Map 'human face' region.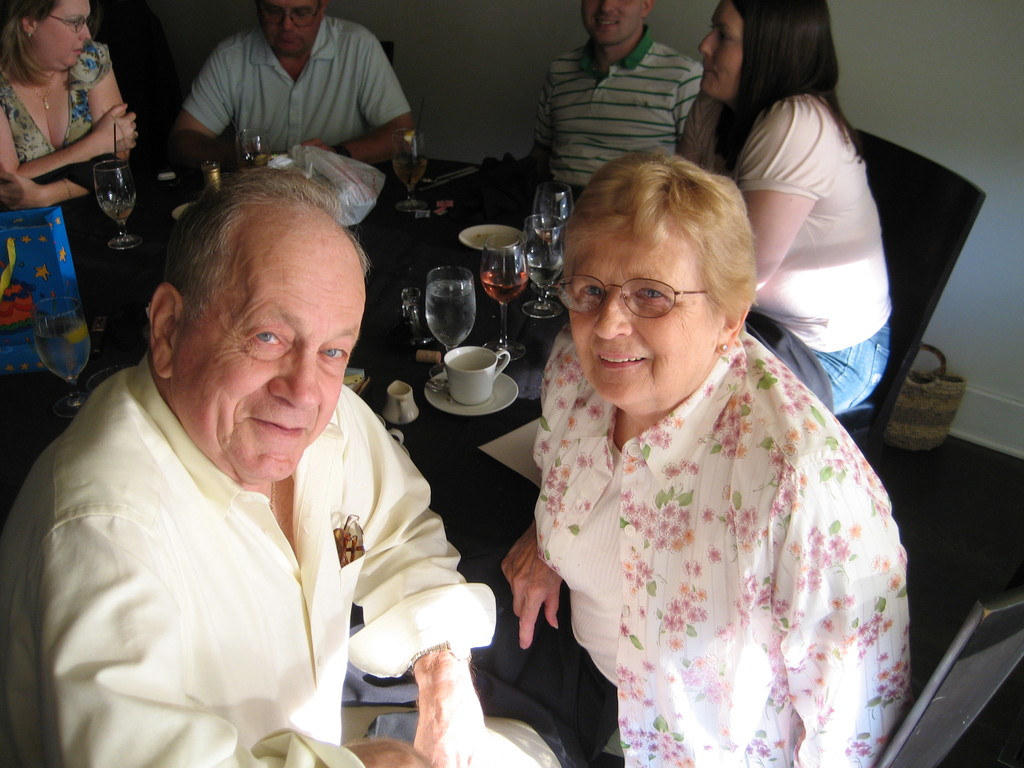
Mapped to <bbox>701, 5, 744, 104</bbox>.
